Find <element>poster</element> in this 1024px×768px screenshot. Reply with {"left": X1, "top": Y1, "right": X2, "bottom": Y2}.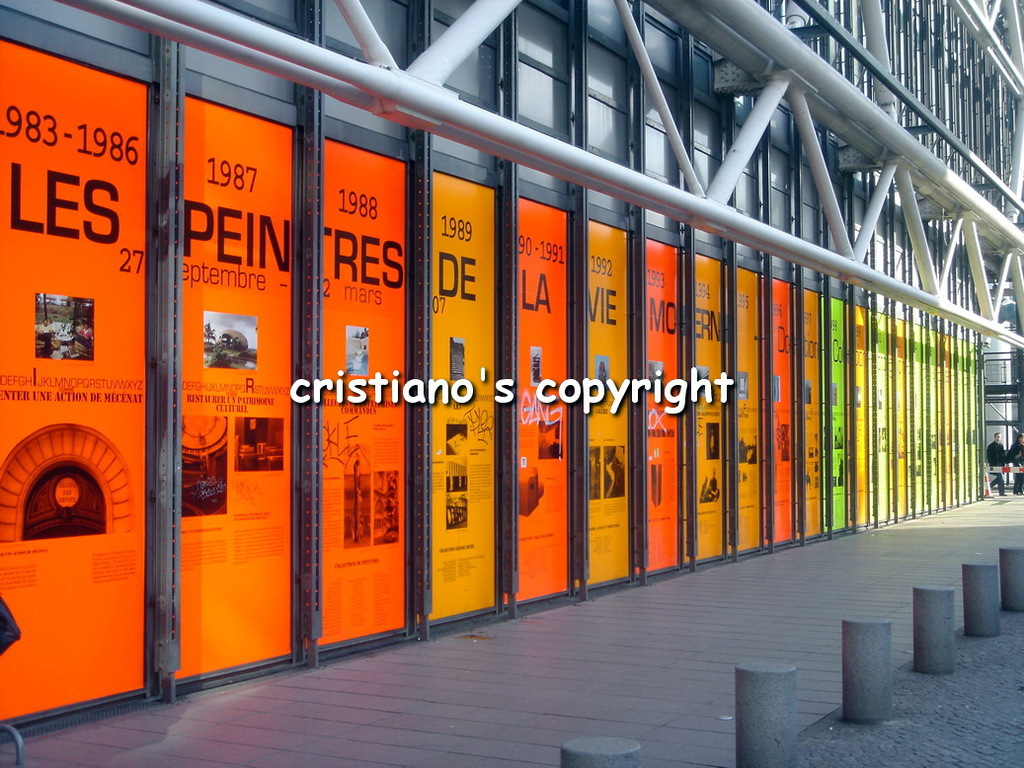
{"left": 575, "top": 224, "right": 631, "bottom": 583}.
